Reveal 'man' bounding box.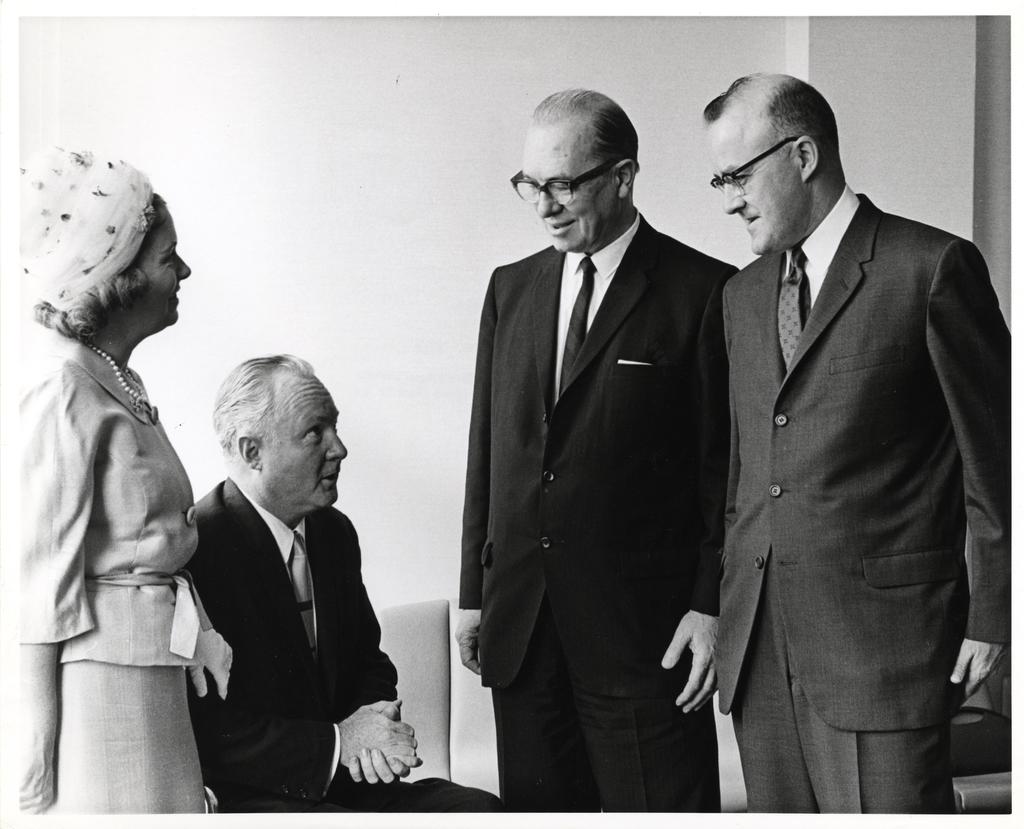
Revealed: bbox=(156, 355, 412, 819).
